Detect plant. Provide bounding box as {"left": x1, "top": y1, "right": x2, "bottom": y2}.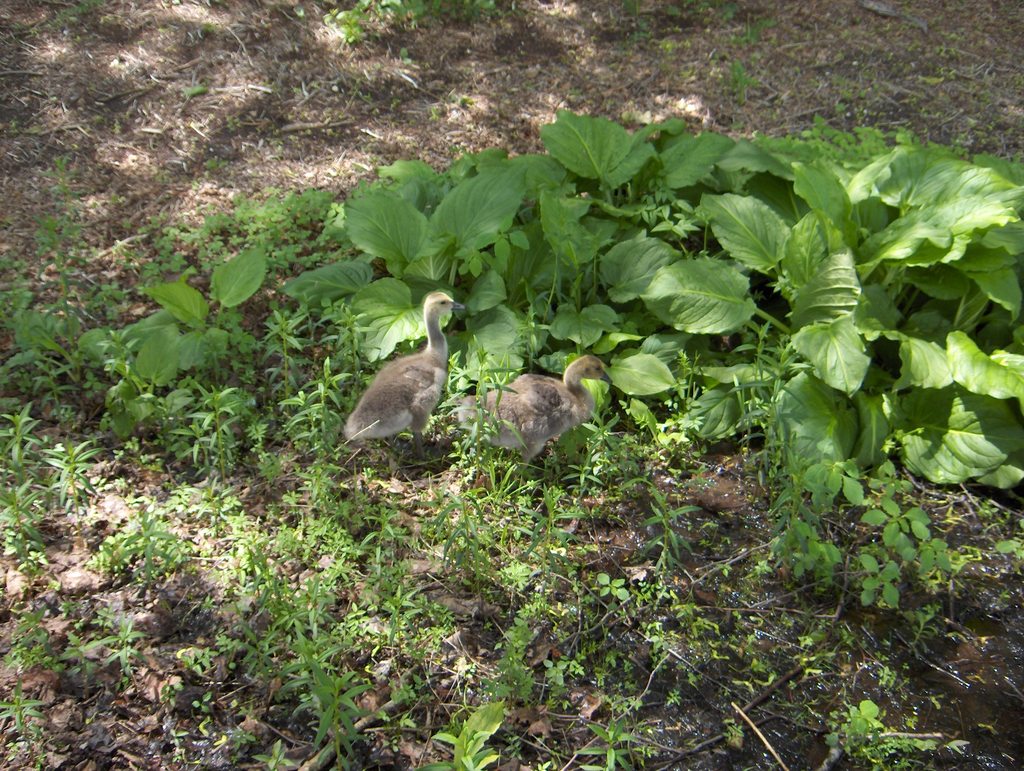
{"left": 591, "top": 97, "right": 746, "bottom": 391}.
